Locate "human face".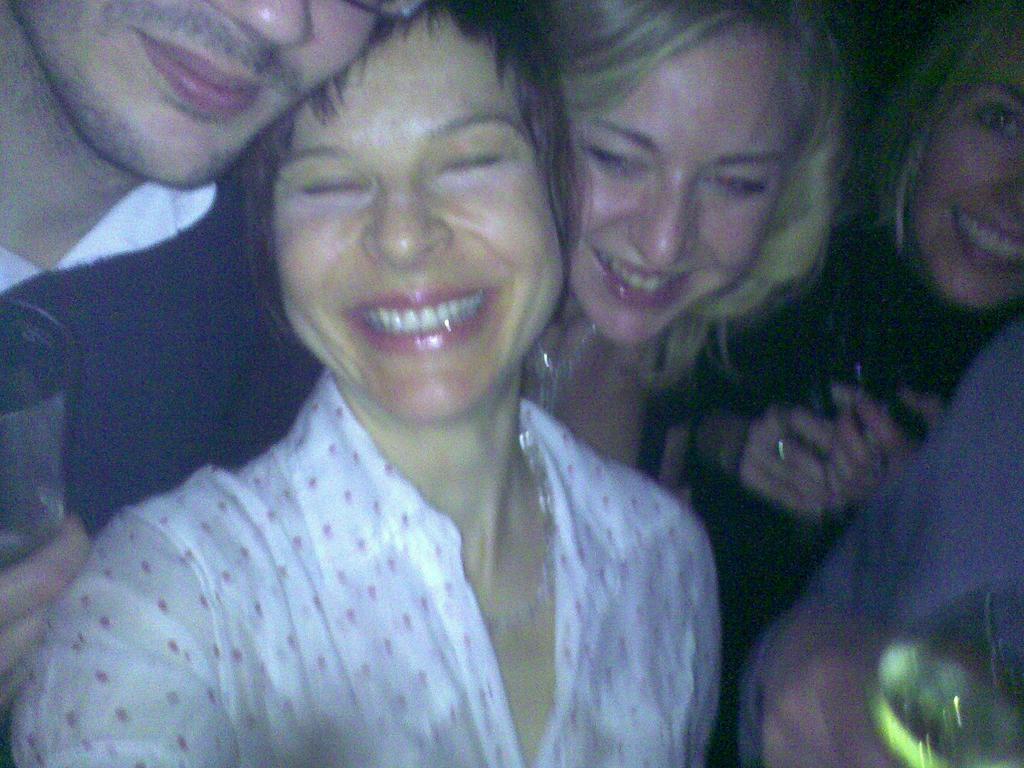
Bounding box: <region>904, 74, 1023, 303</region>.
